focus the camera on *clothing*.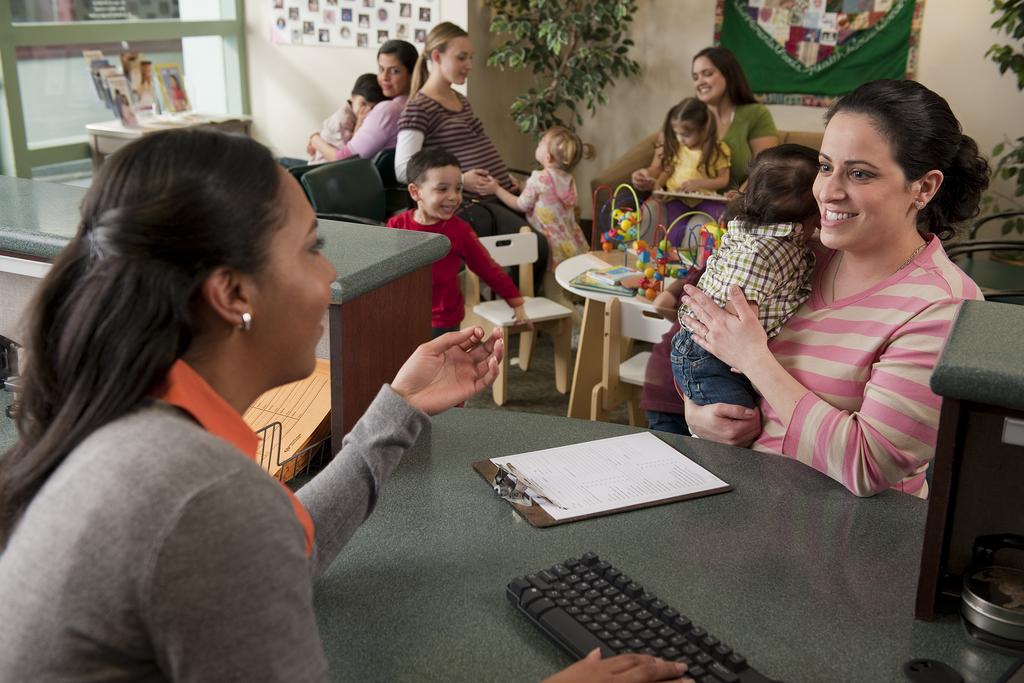
Focus region: 317,94,420,222.
